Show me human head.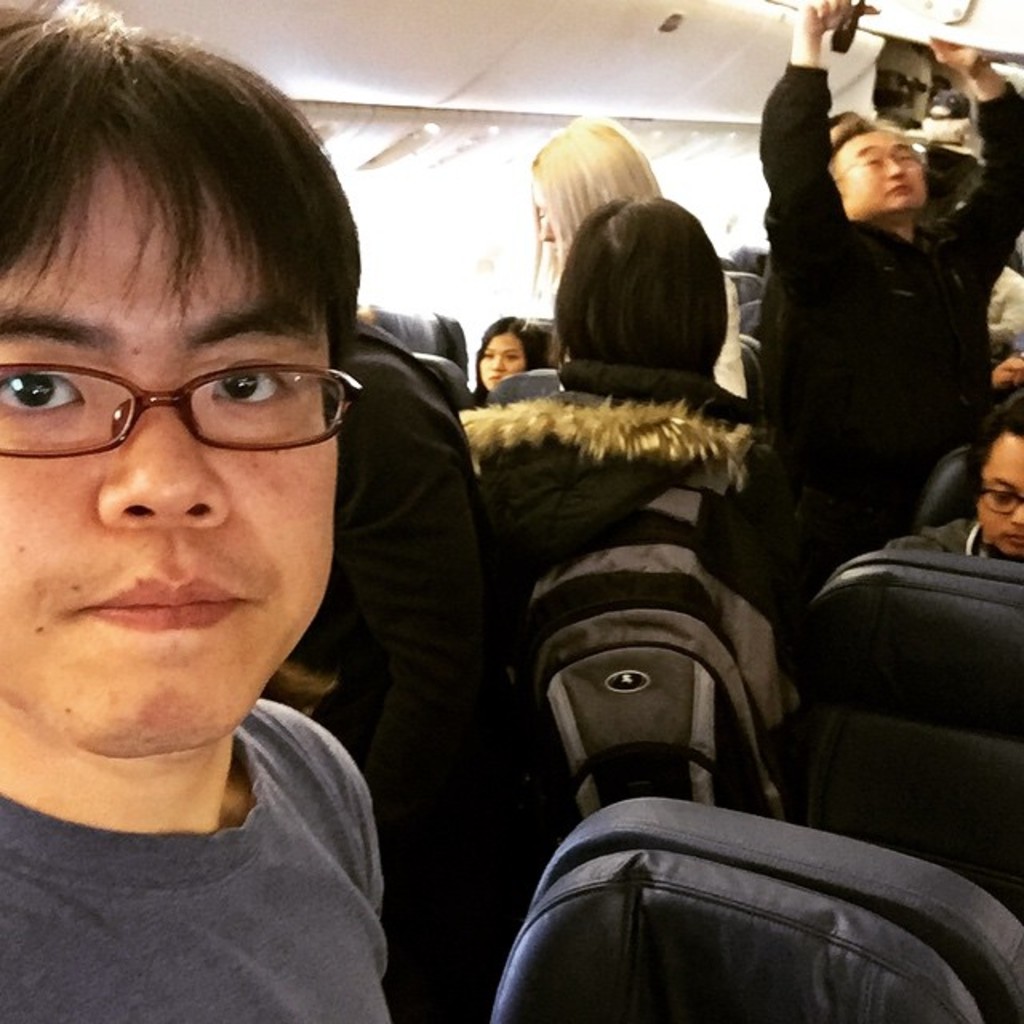
human head is here: (469, 314, 552, 394).
